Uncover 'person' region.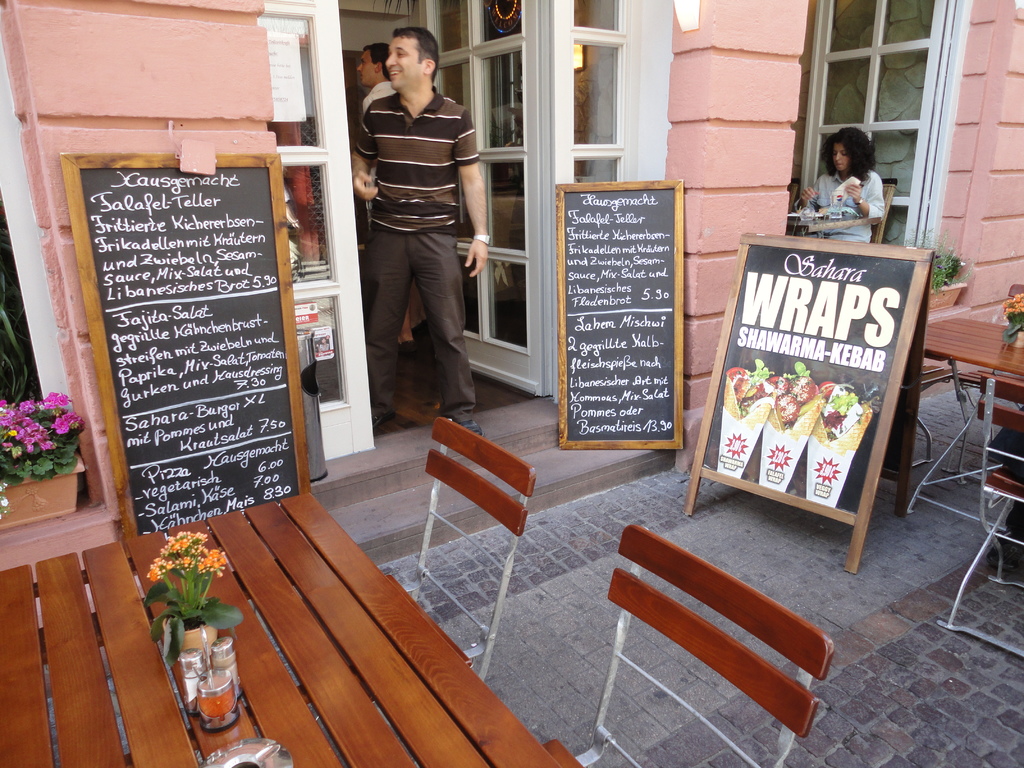
Uncovered: bbox(359, 47, 433, 356).
